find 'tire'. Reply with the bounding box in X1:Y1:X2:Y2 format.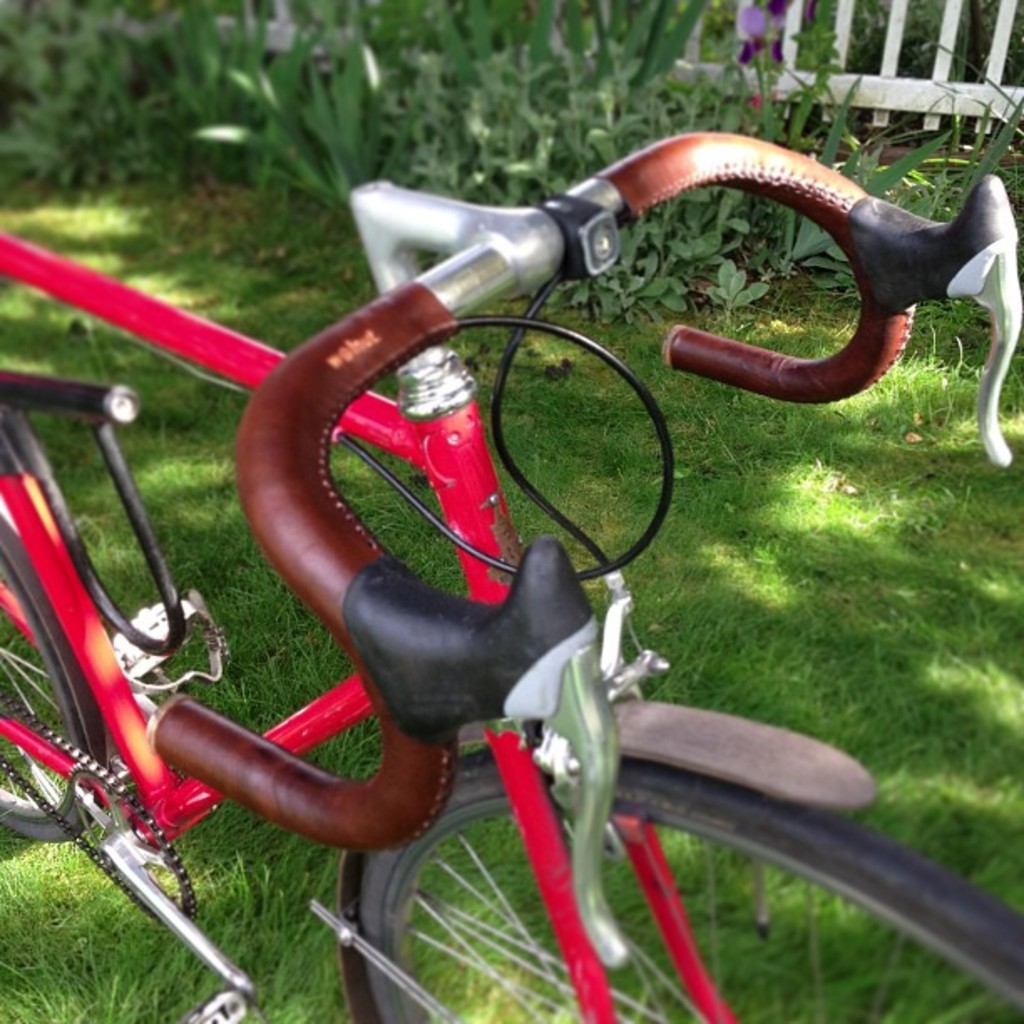
0:492:119:847.
